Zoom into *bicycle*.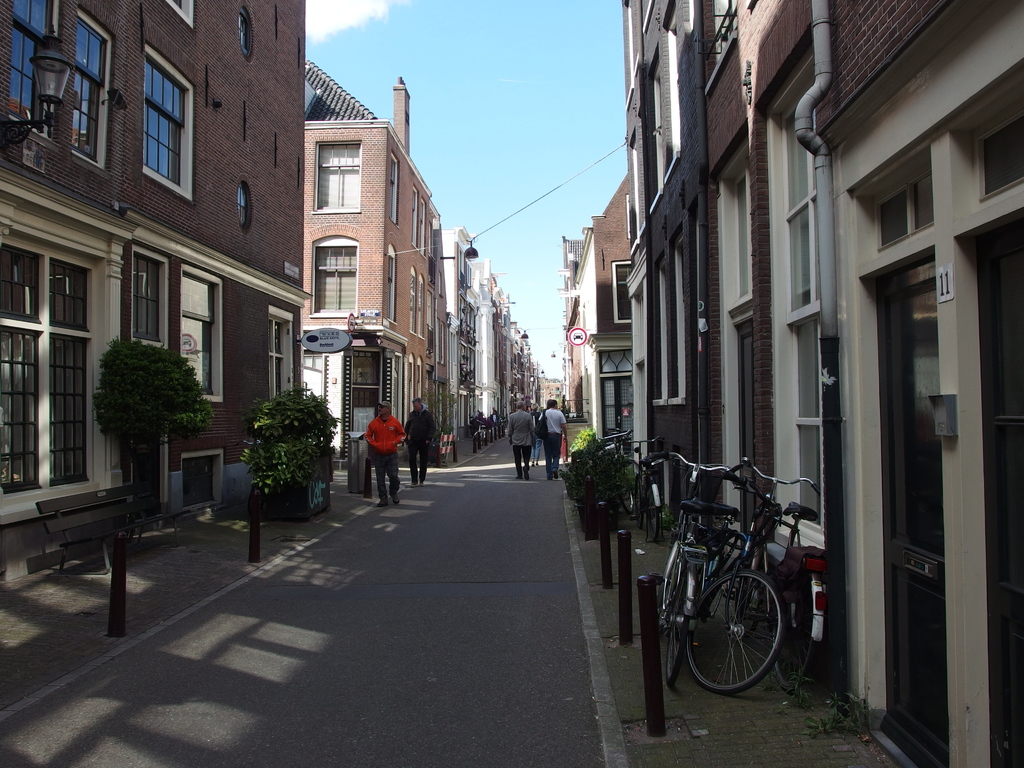
Zoom target: x1=612 y1=437 x2=668 y2=547.
